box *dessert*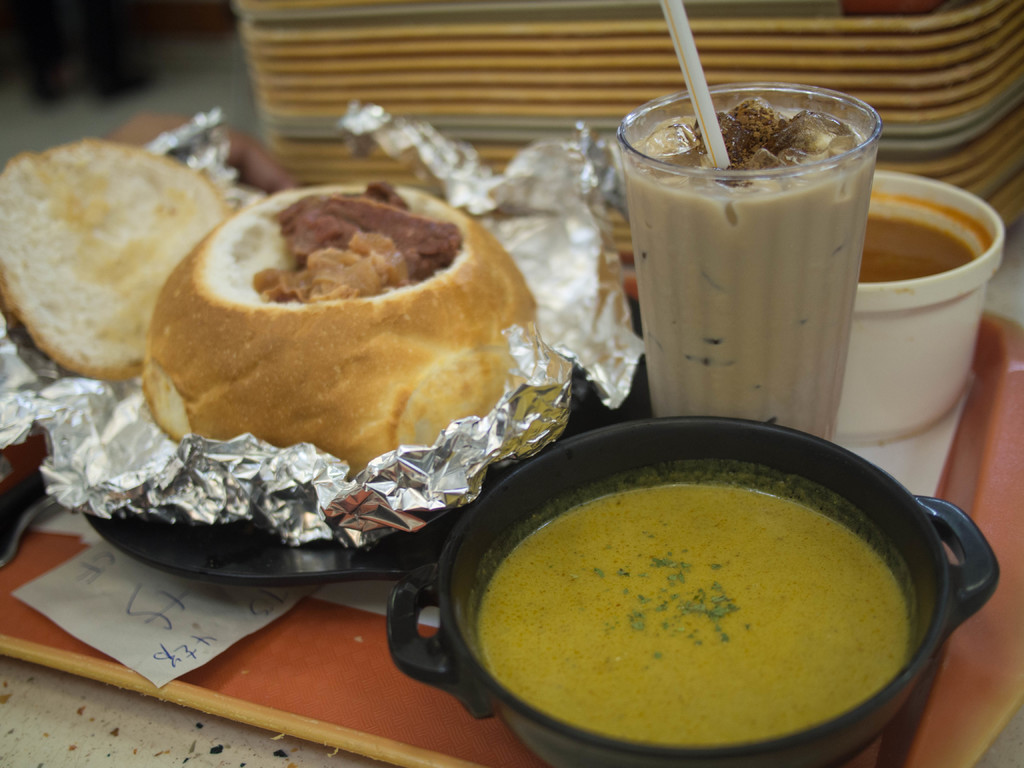
locate(165, 177, 518, 481)
